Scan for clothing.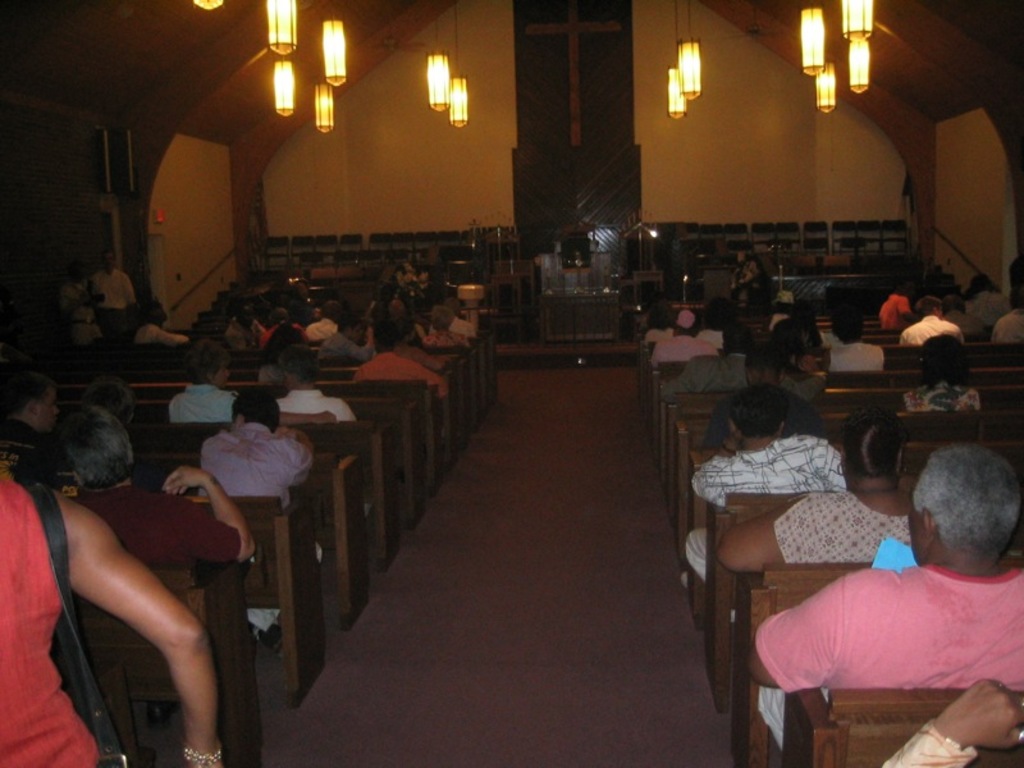
Scan result: 316/334/370/362.
